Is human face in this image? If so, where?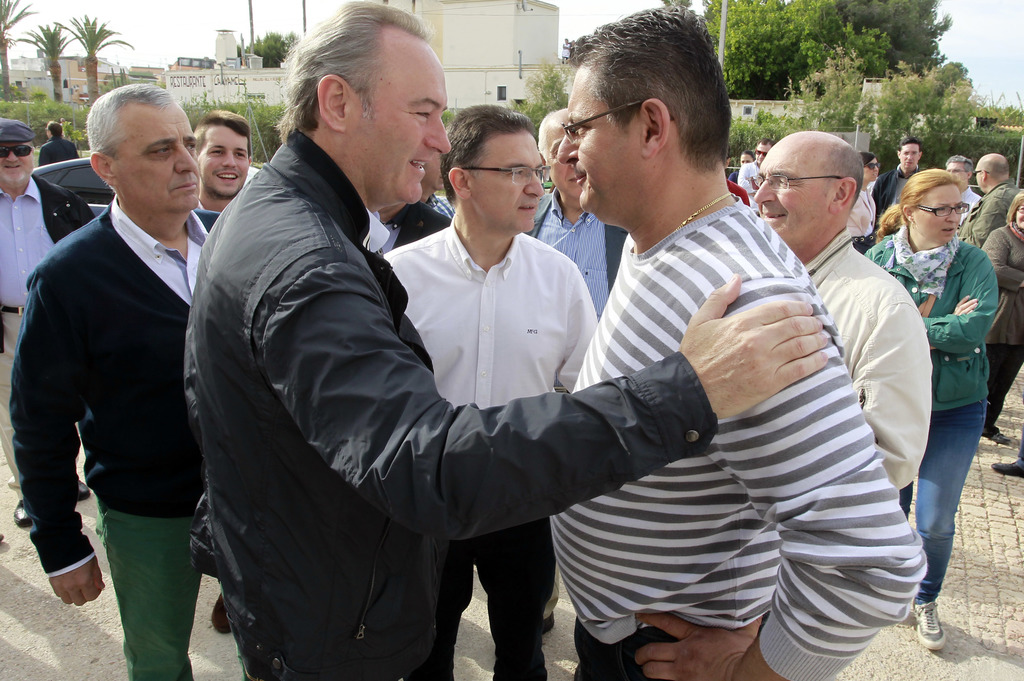
Yes, at (x1=740, y1=151, x2=751, y2=166).
